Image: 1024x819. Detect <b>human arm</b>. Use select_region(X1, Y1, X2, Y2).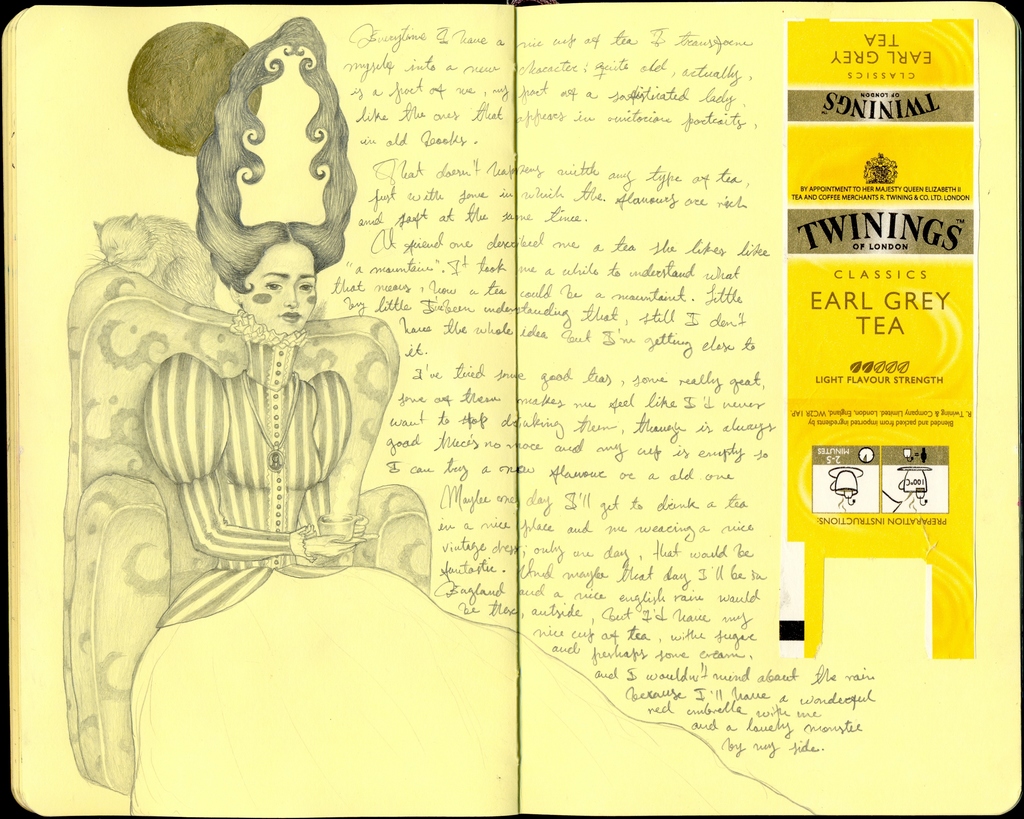
select_region(298, 364, 377, 553).
